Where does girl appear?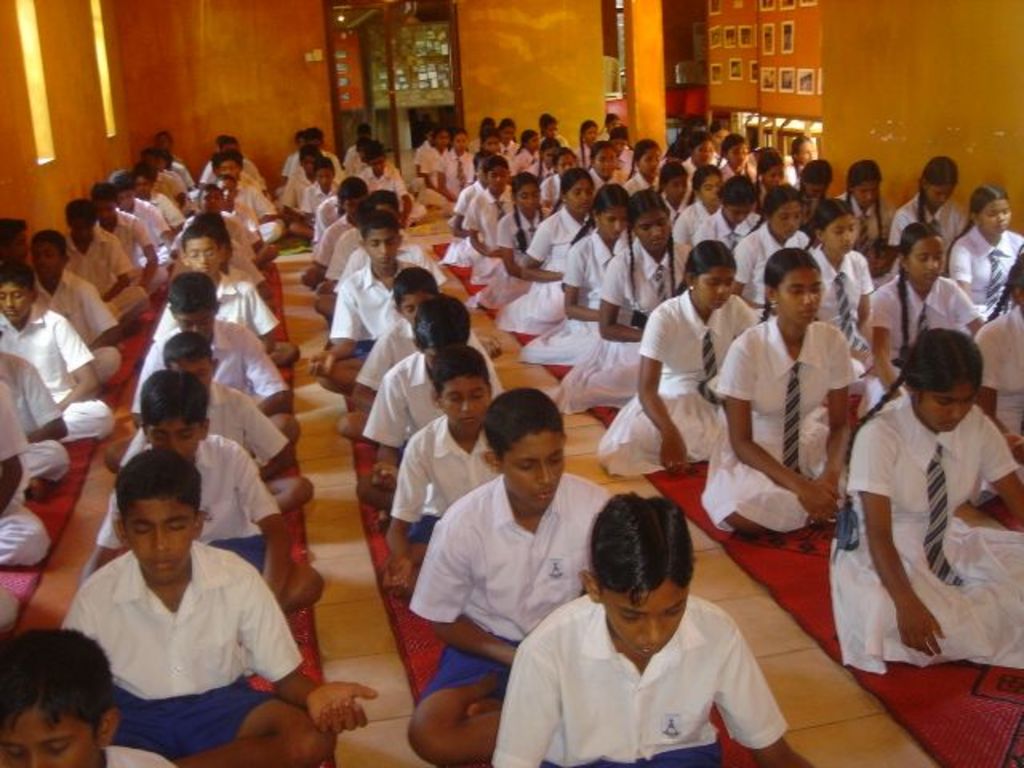
Appears at [left=437, top=146, right=494, bottom=267].
